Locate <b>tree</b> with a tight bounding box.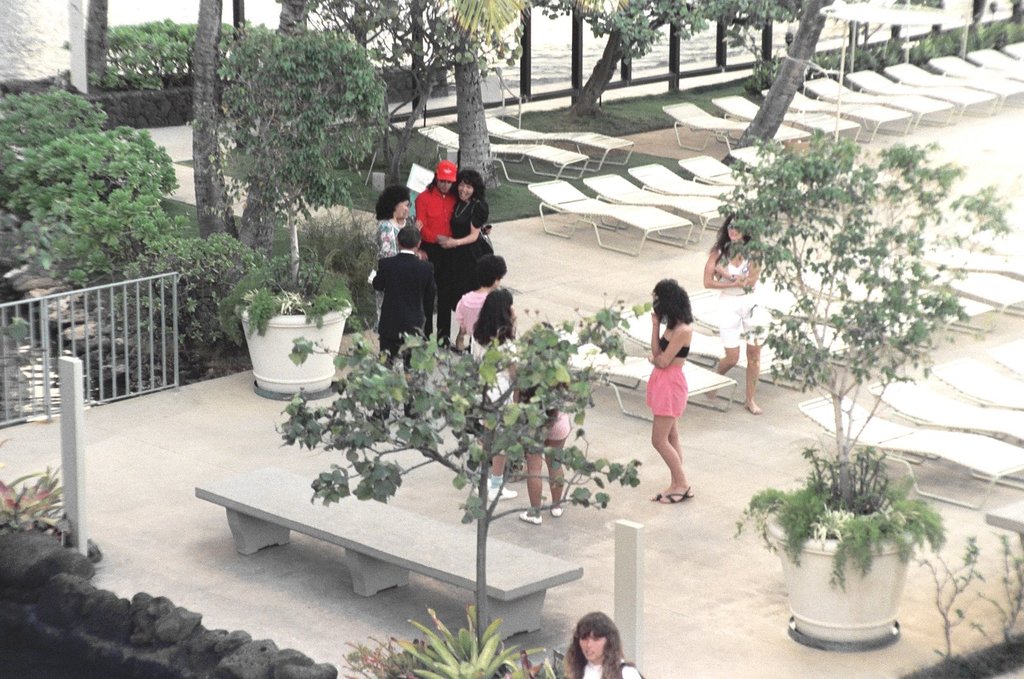
bbox=(720, 0, 828, 160).
